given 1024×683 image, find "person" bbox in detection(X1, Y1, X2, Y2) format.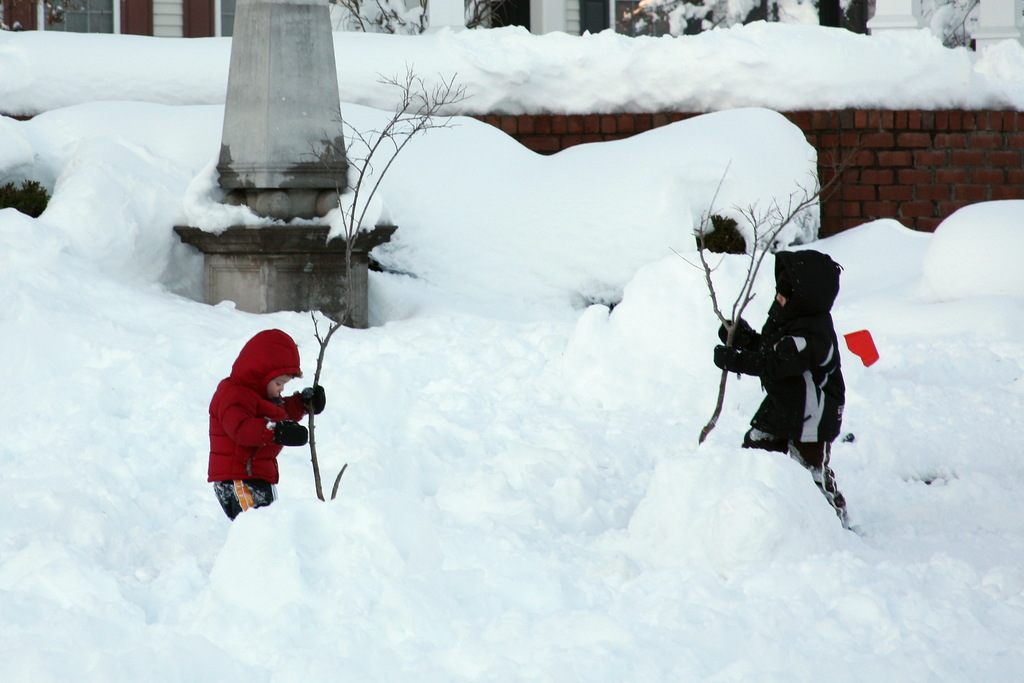
detection(714, 249, 849, 527).
